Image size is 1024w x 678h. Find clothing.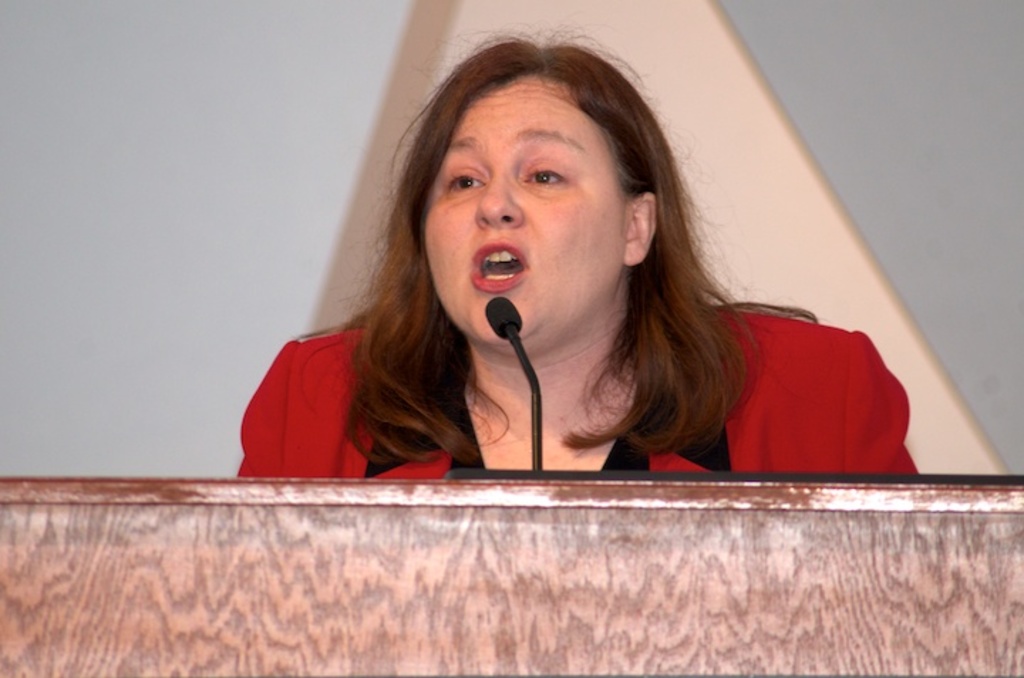
233,310,920,479.
